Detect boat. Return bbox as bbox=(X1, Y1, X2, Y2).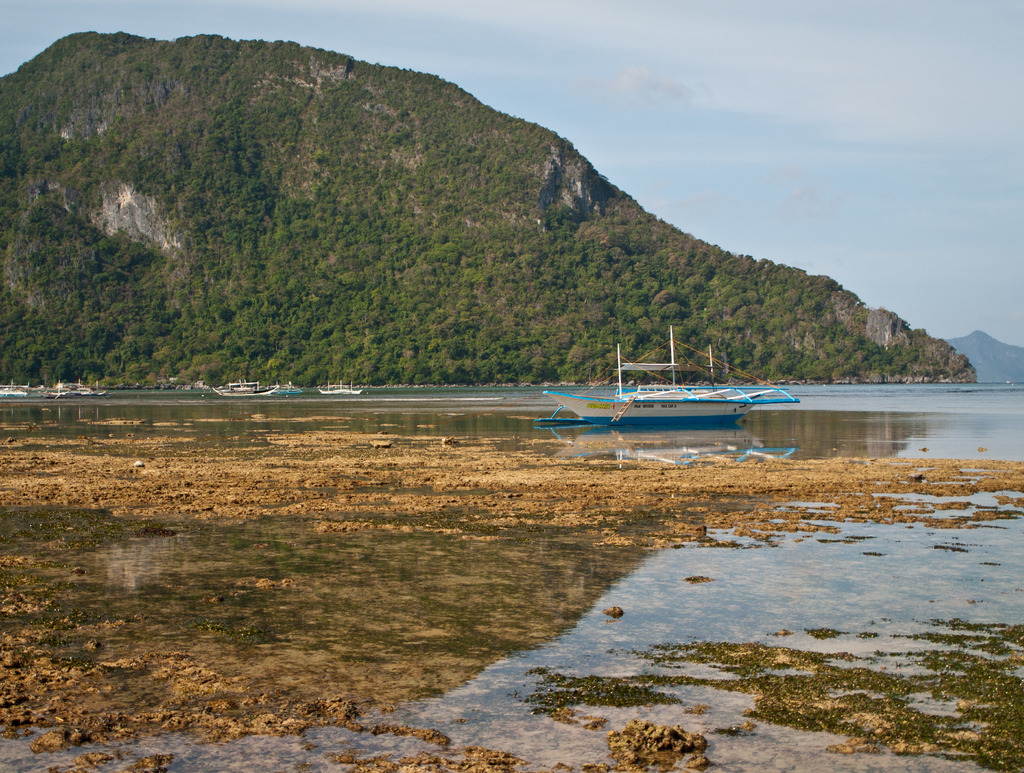
bbox=(347, 381, 358, 397).
